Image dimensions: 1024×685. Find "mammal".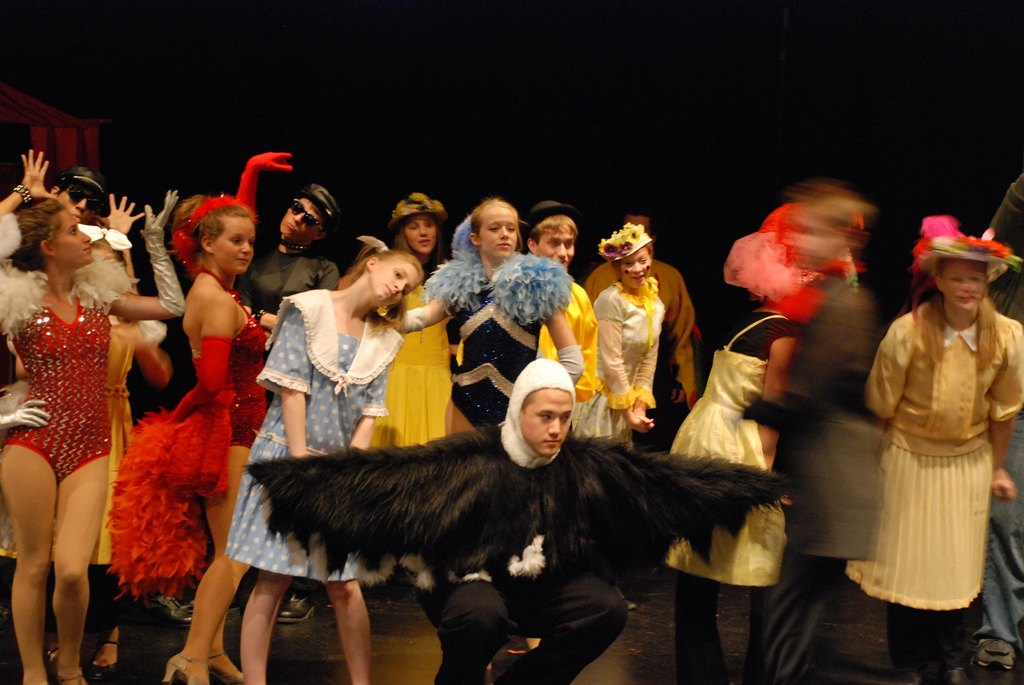
[x1=244, y1=360, x2=780, y2=684].
